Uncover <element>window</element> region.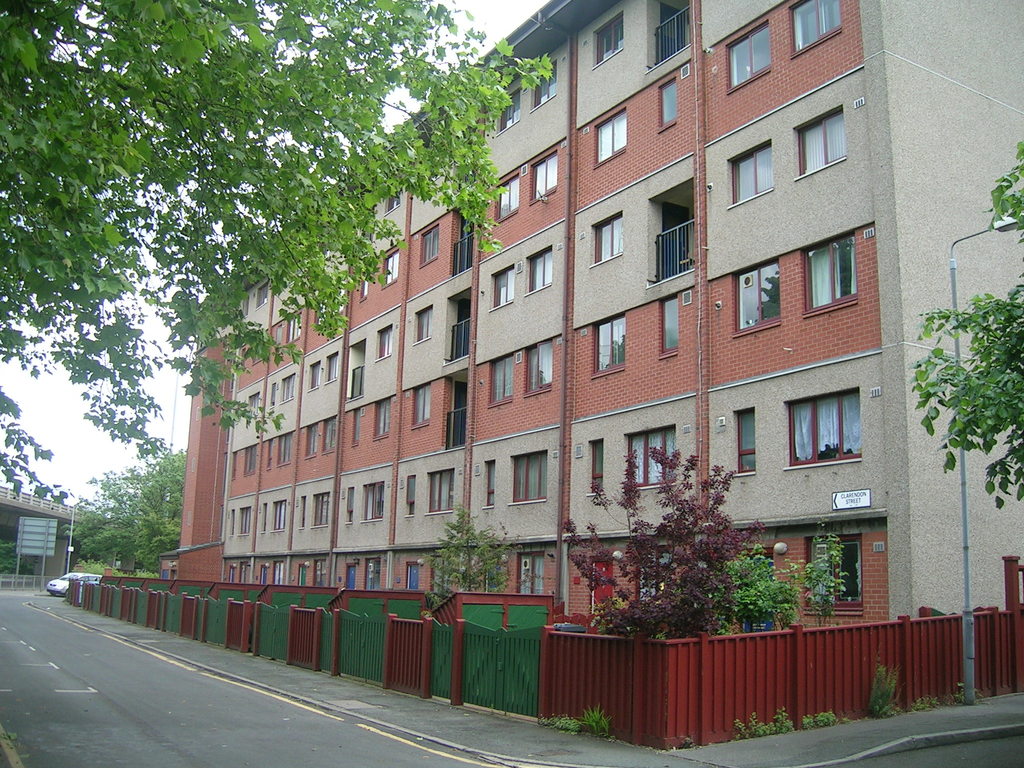
Uncovered: BBox(296, 497, 308, 531).
